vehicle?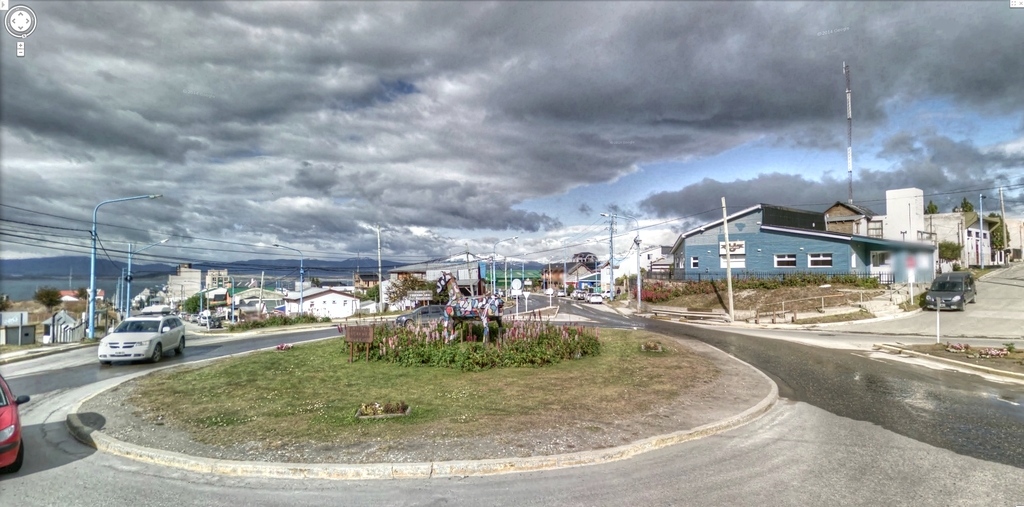
<box>924,272,979,311</box>
